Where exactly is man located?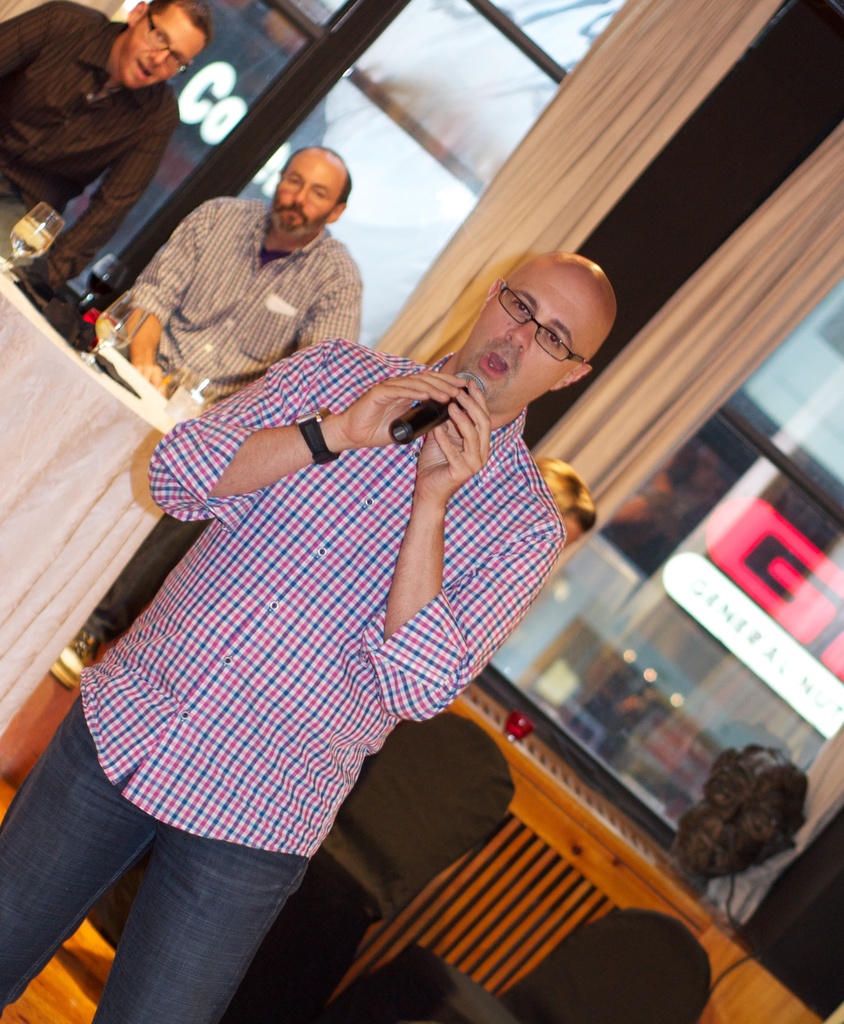
Its bounding box is bbox(677, 742, 803, 893).
